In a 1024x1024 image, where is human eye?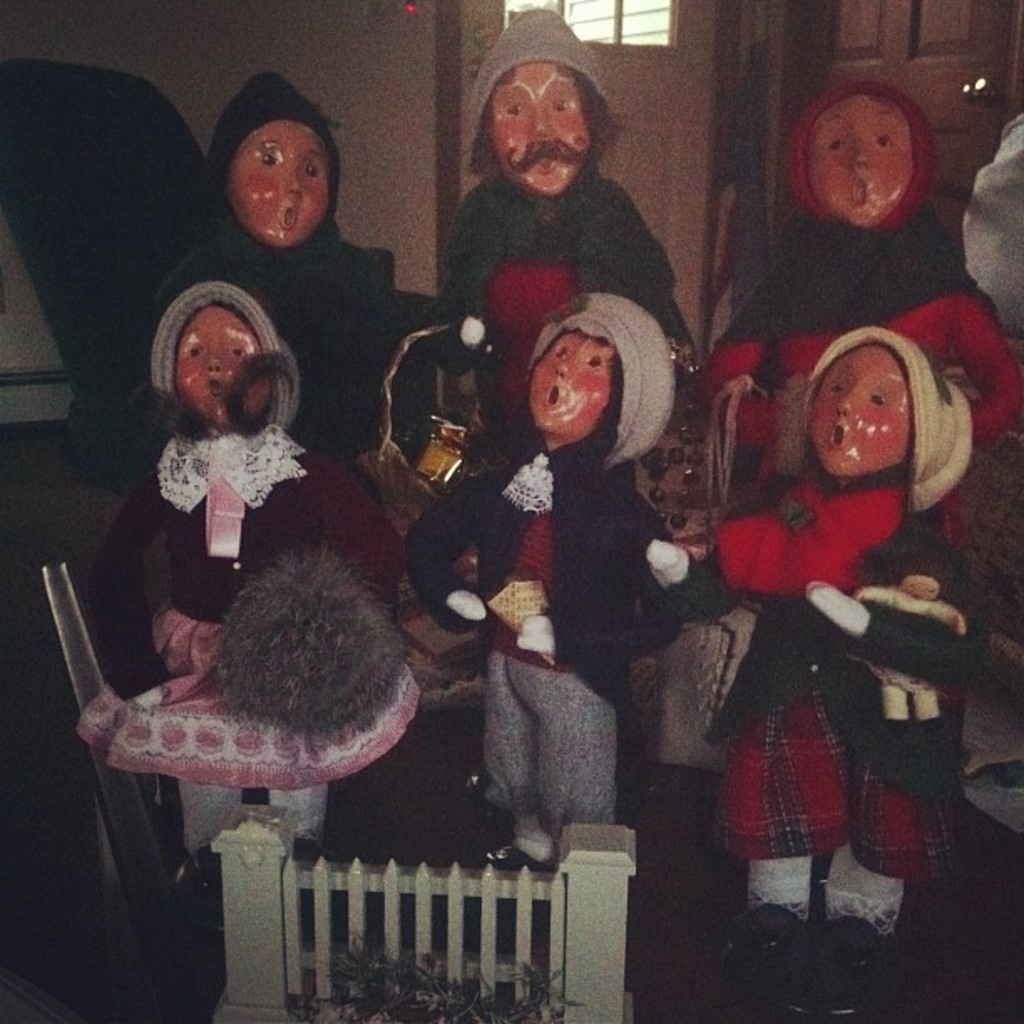
{"left": 584, "top": 355, "right": 601, "bottom": 368}.
